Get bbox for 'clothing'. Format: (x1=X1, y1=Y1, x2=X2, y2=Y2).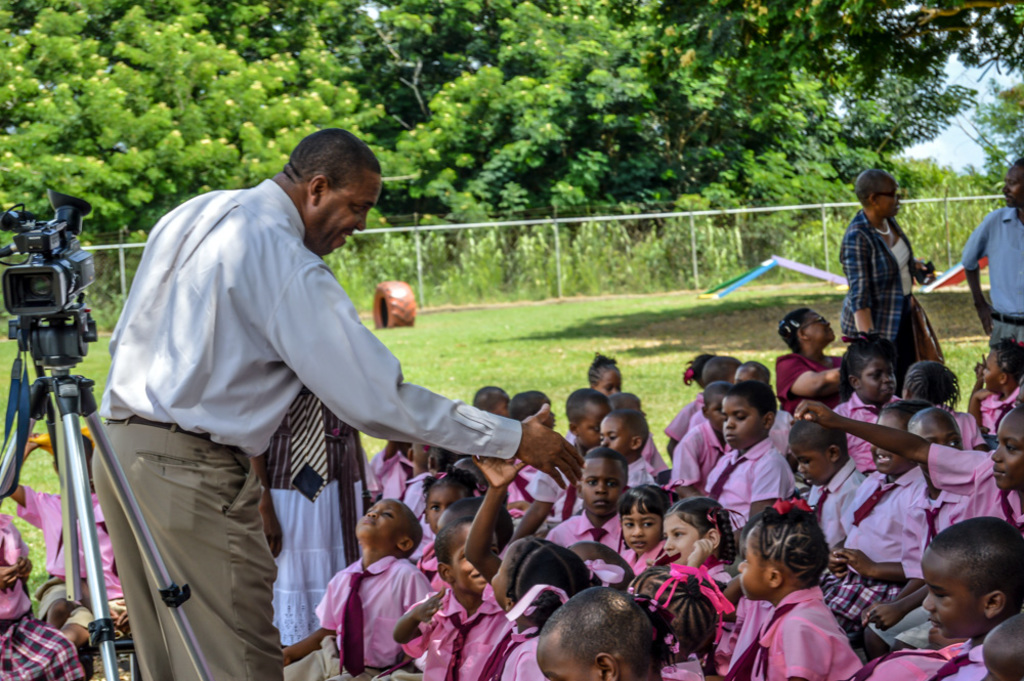
(x1=838, y1=206, x2=947, y2=391).
